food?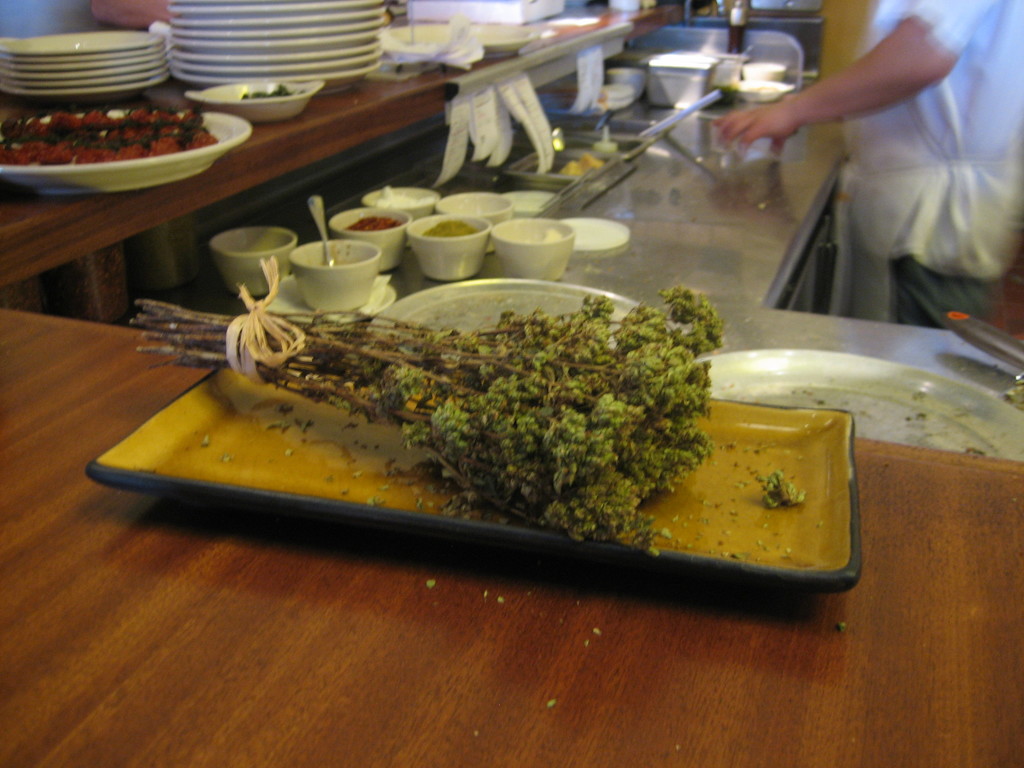
[342, 213, 402, 236]
